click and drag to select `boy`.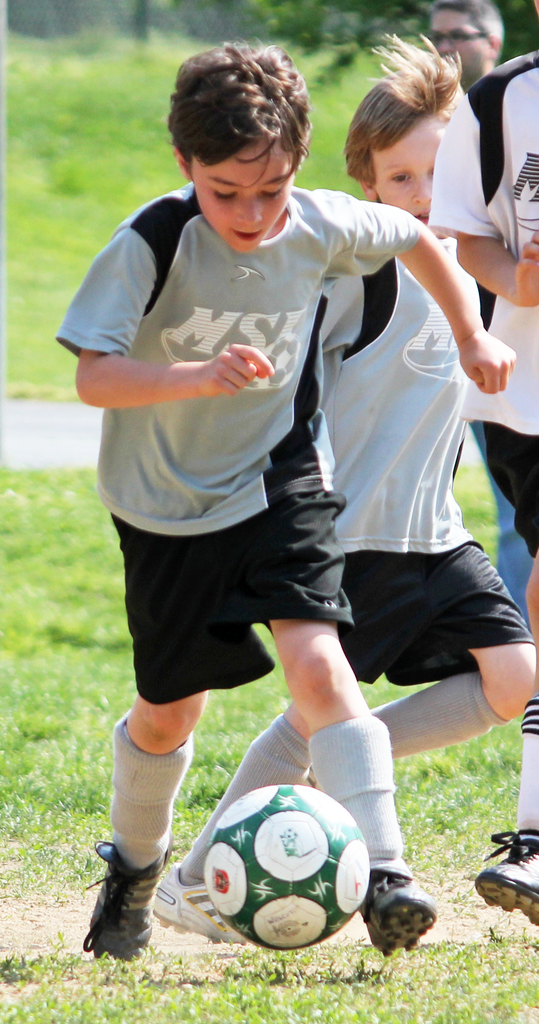
Selection: x1=54 y1=44 x2=519 y2=966.
